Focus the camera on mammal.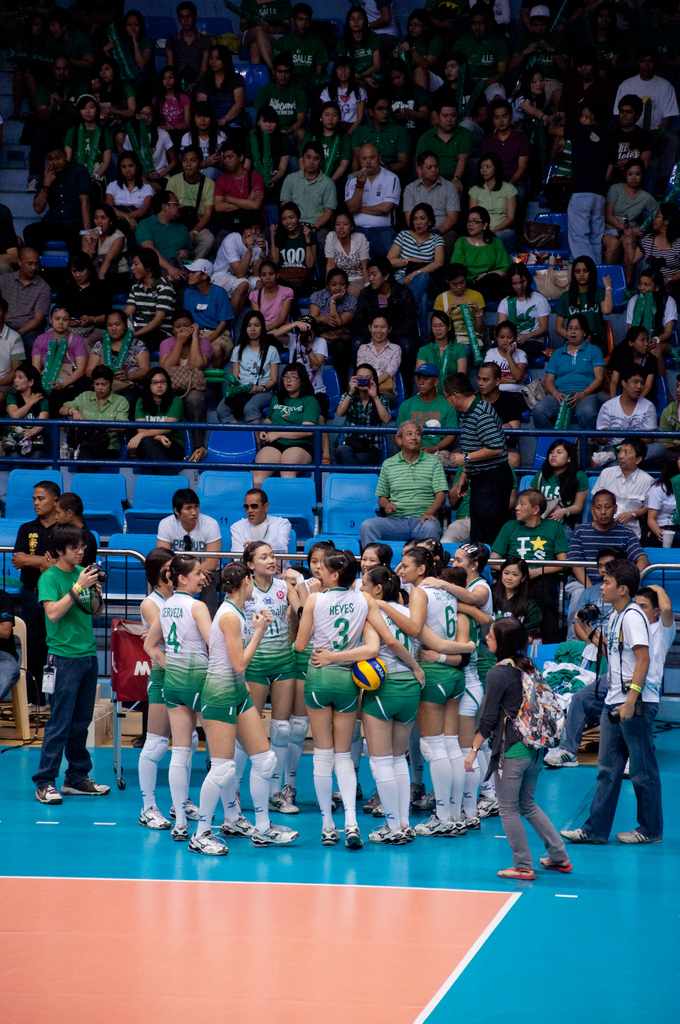
Focus region: {"left": 296, "top": 100, "right": 353, "bottom": 182}.
